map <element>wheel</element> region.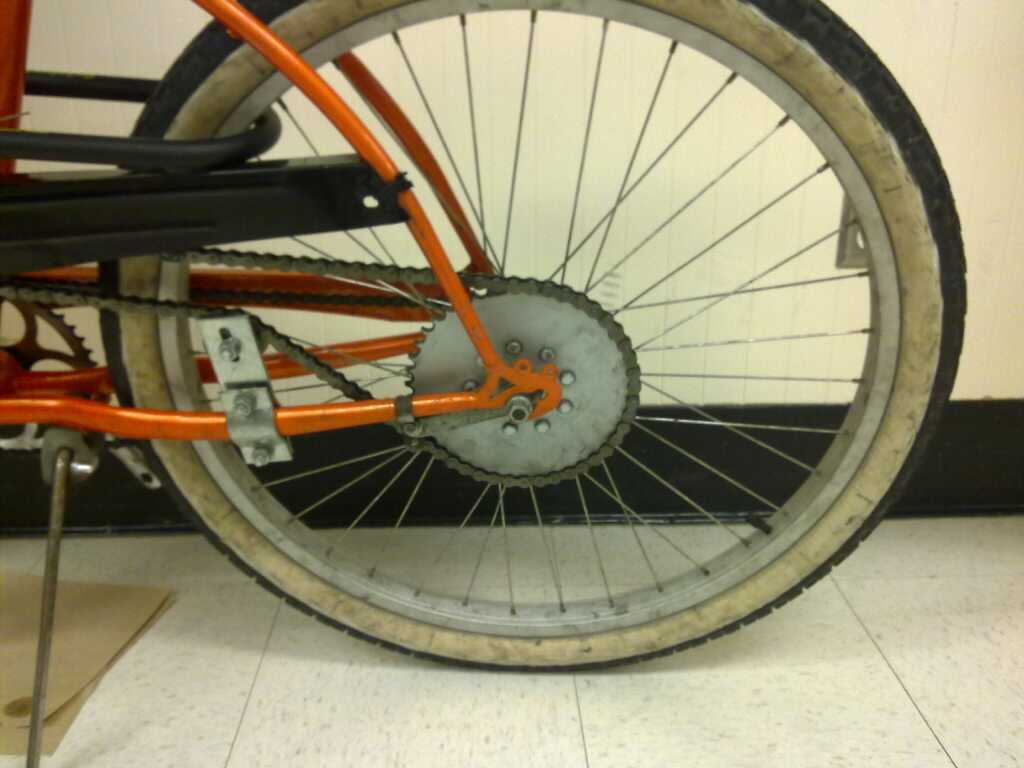
Mapped to box(91, 0, 972, 670).
